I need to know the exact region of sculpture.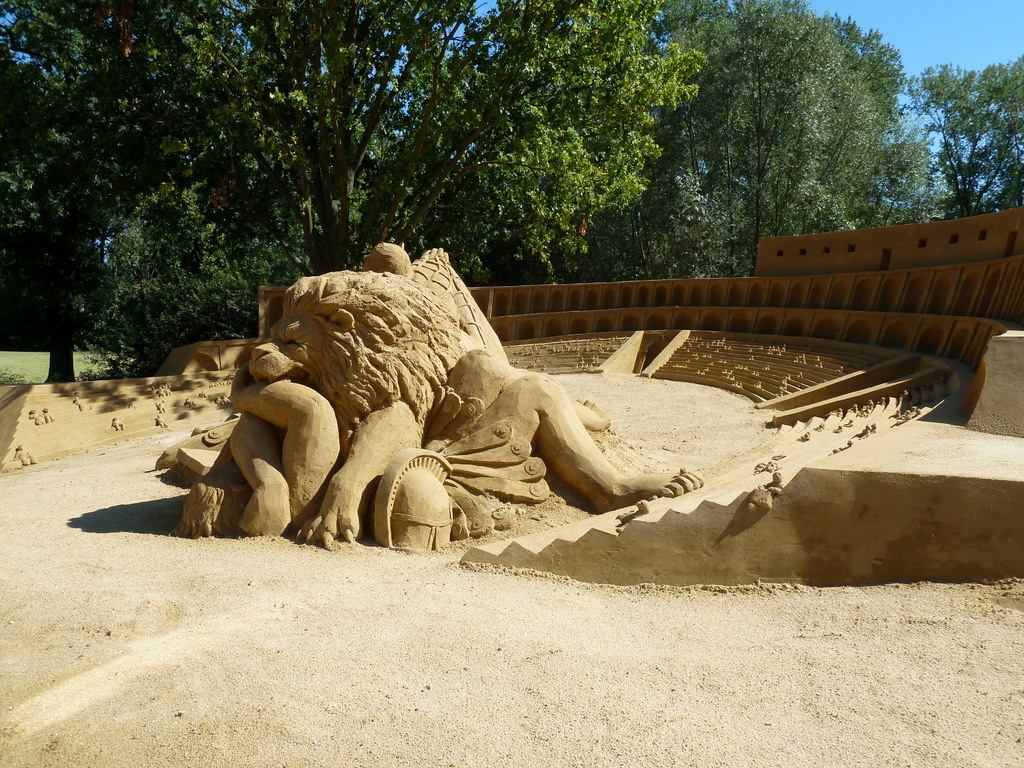
Region: bbox=(220, 254, 707, 563).
